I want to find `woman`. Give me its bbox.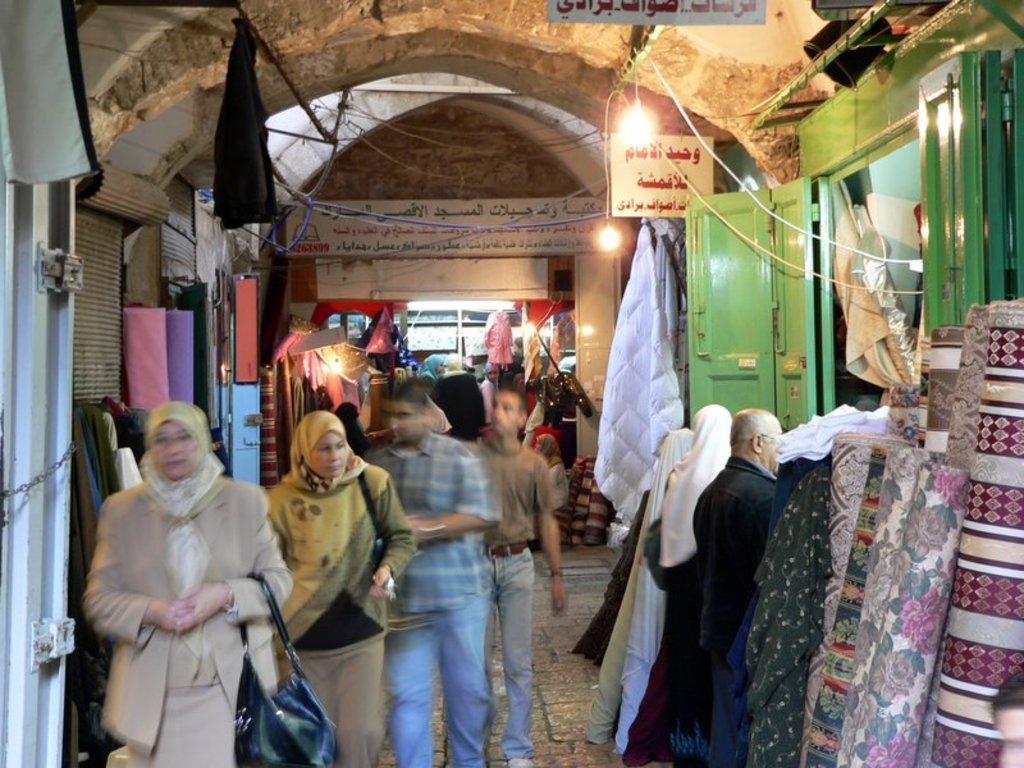
box(255, 426, 401, 758).
